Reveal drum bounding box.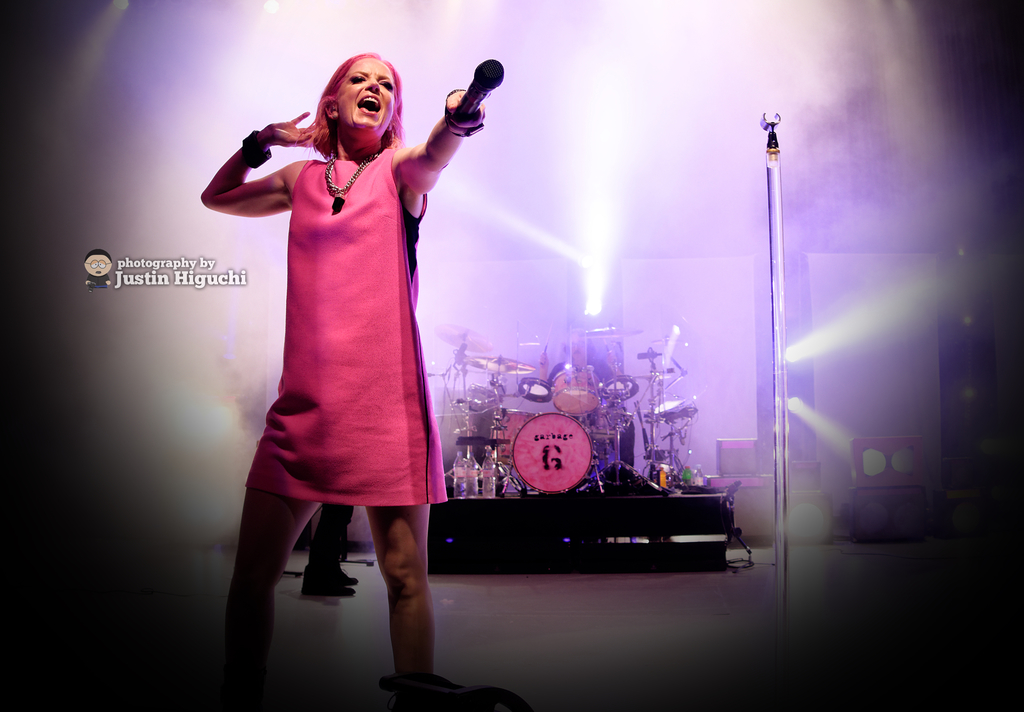
Revealed: box=[500, 410, 543, 463].
